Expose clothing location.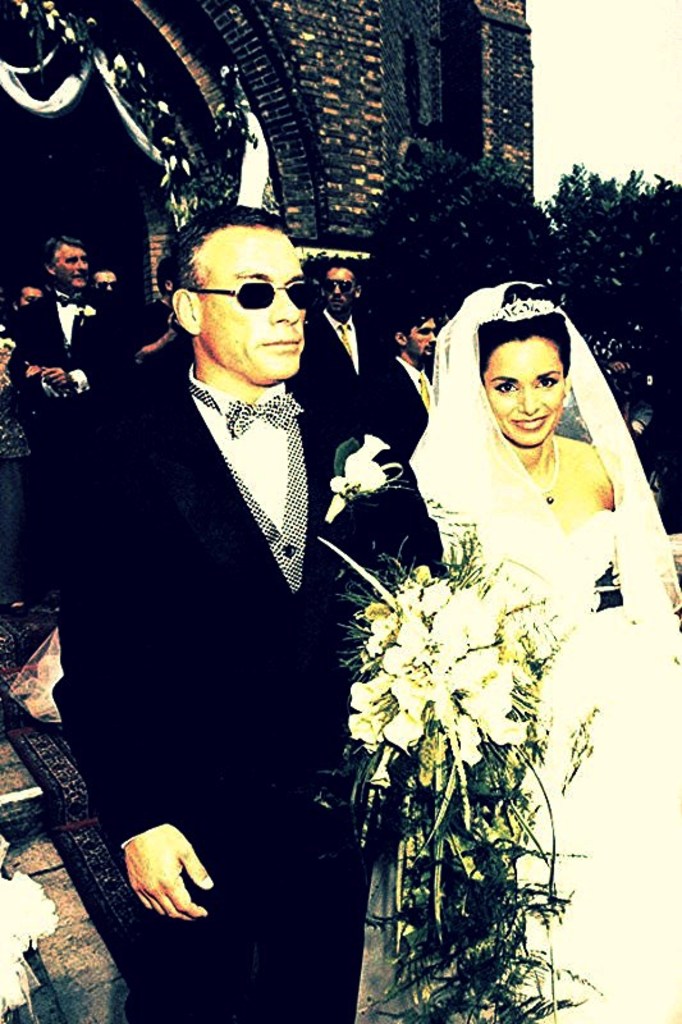
Exposed at (379, 355, 431, 556).
